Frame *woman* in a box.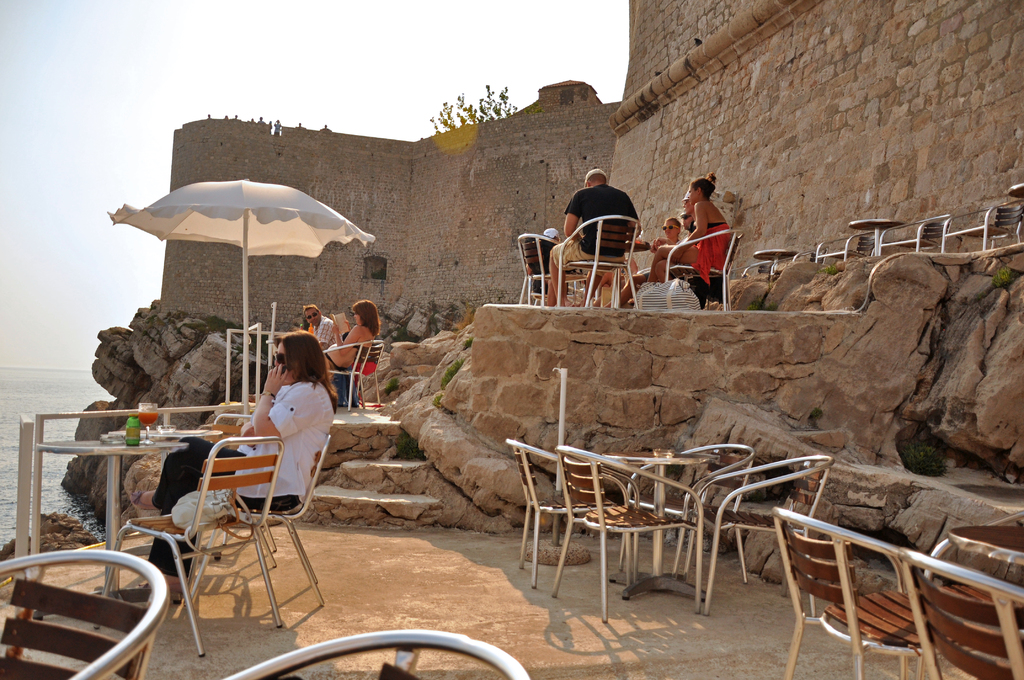
{"x1": 218, "y1": 325, "x2": 323, "y2": 570}.
